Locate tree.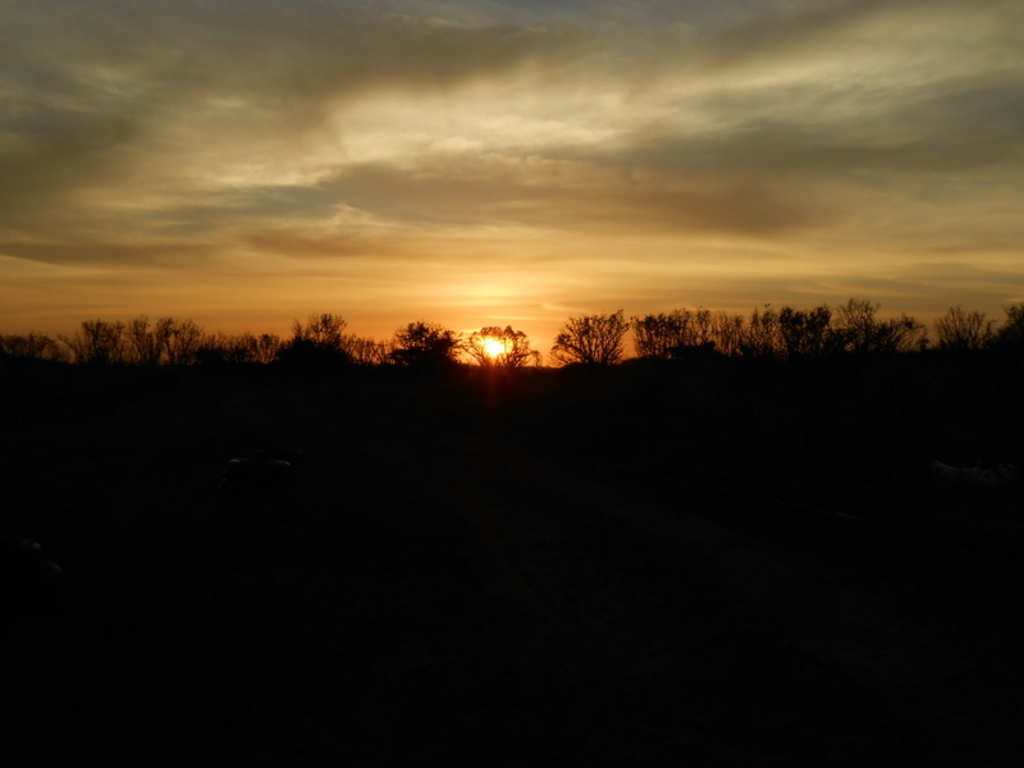
Bounding box: [553, 300, 639, 374].
